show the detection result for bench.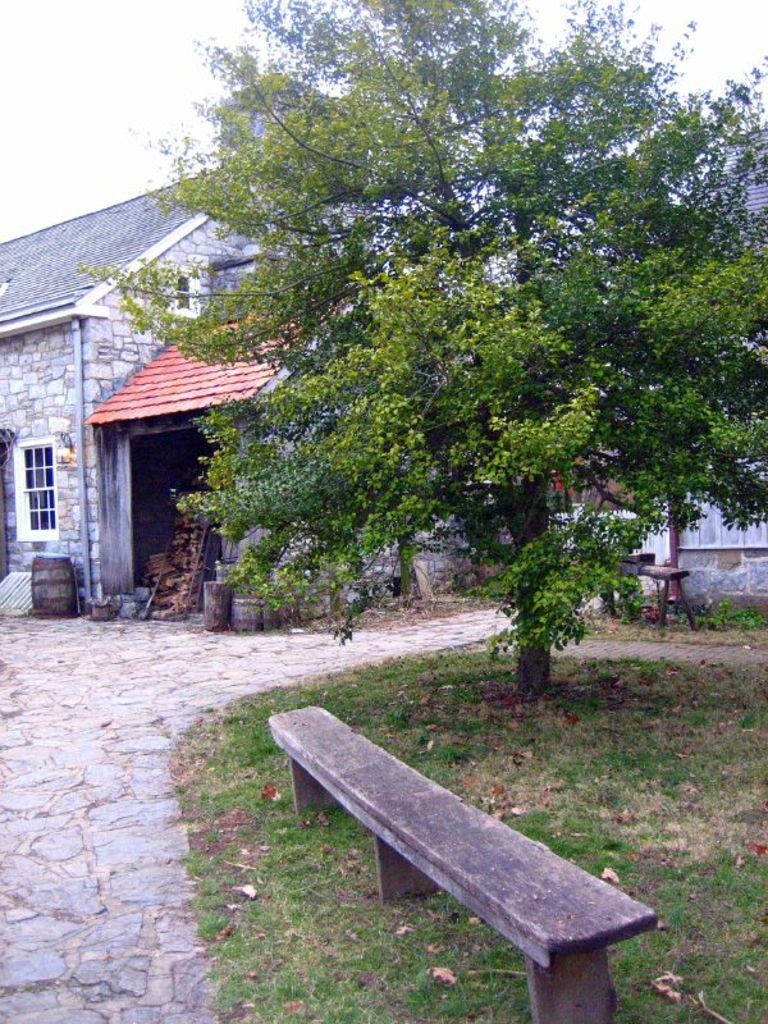
<bbox>628, 557, 709, 635</bbox>.
